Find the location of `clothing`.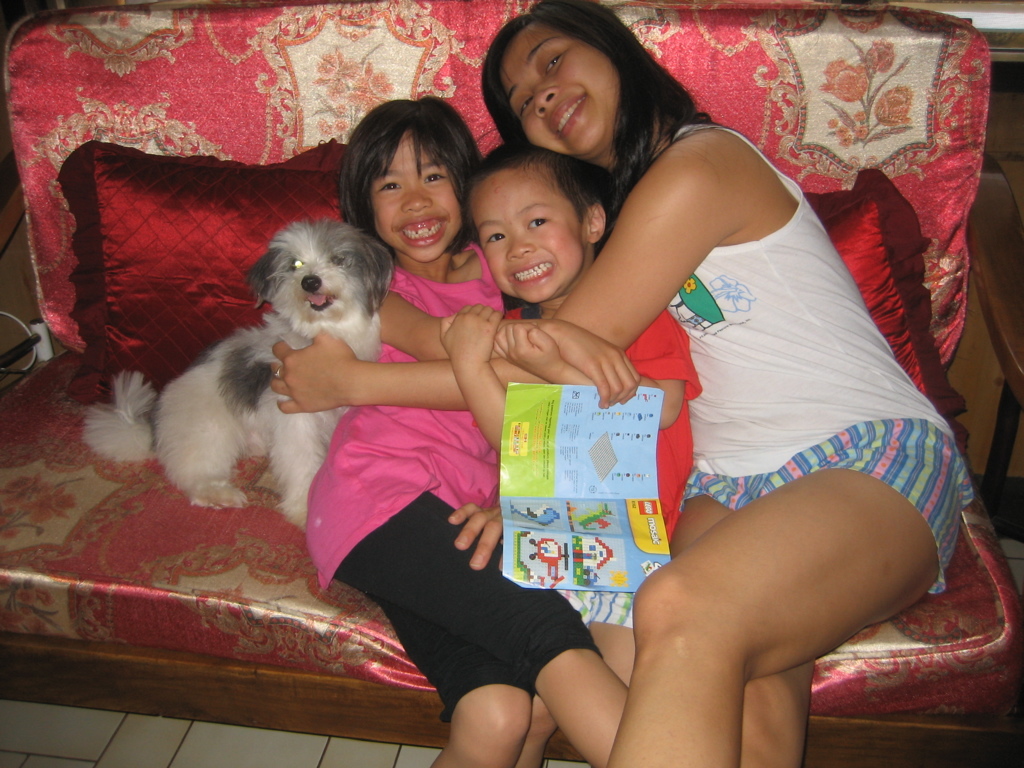
Location: crop(310, 249, 600, 728).
